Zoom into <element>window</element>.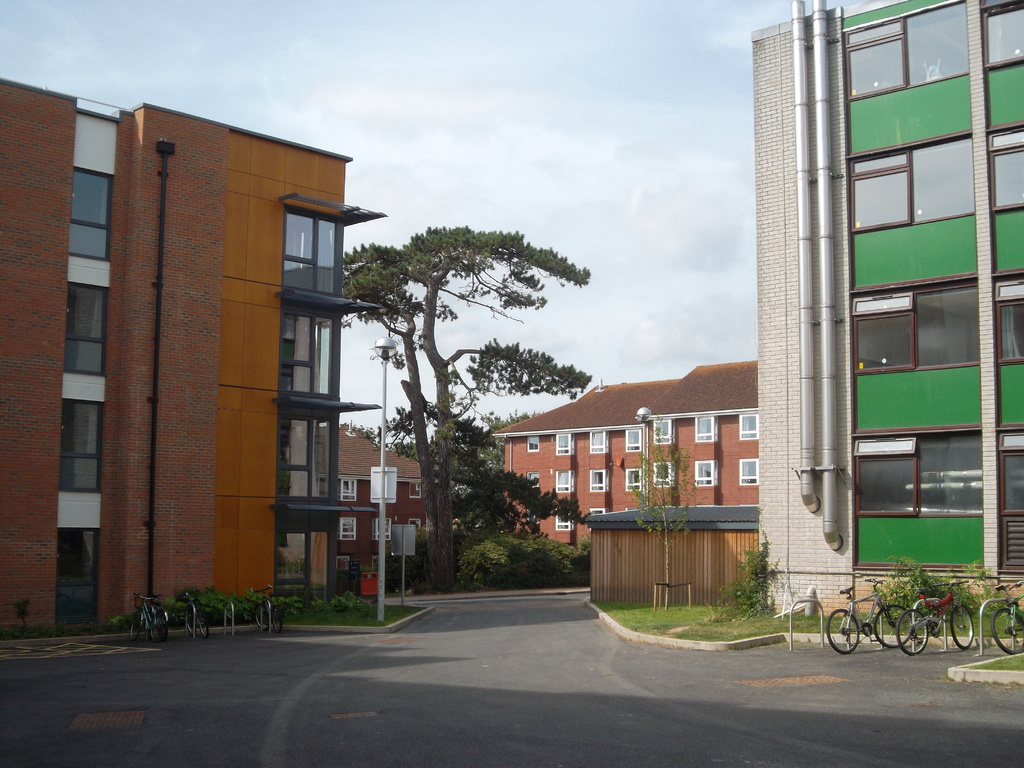
Zoom target: rect(337, 477, 354, 500).
